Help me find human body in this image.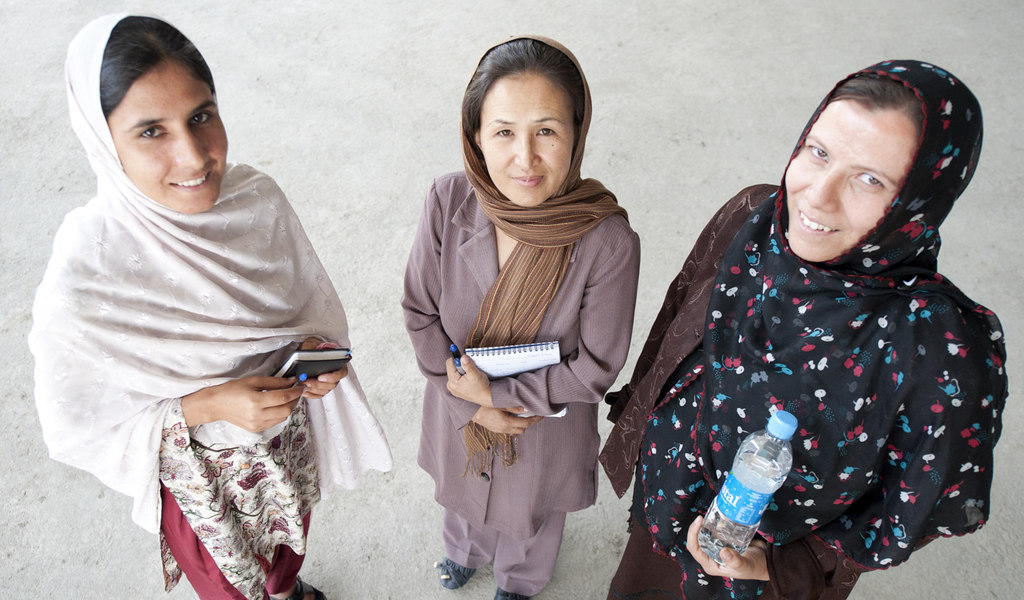
Found it: x1=21 y1=31 x2=370 y2=587.
